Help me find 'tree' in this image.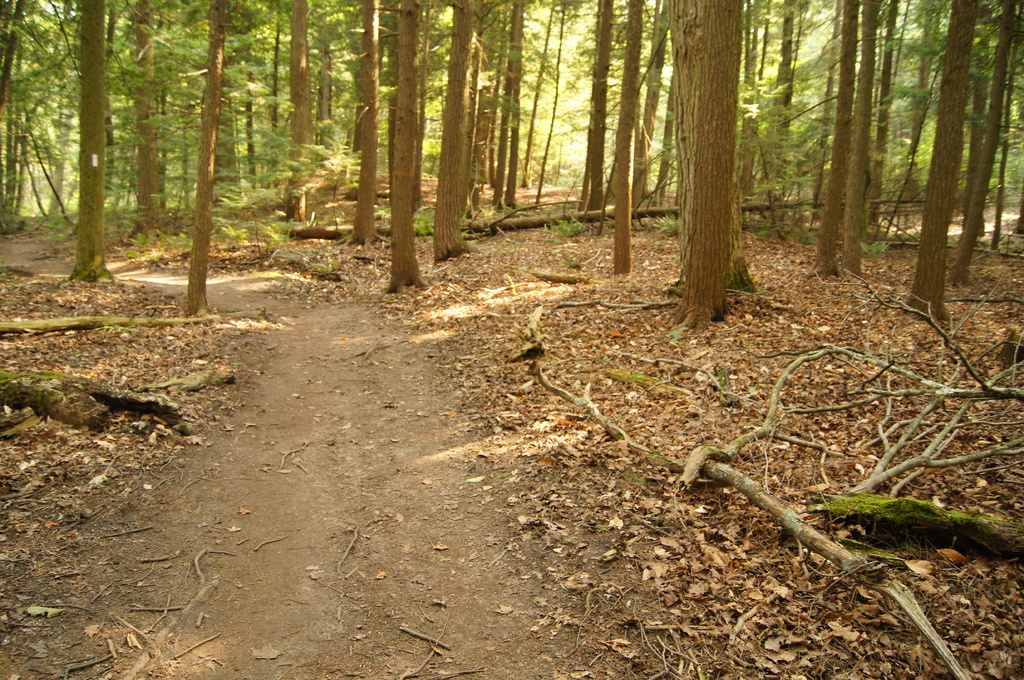
Found it: 990, 43, 1018, 254.
